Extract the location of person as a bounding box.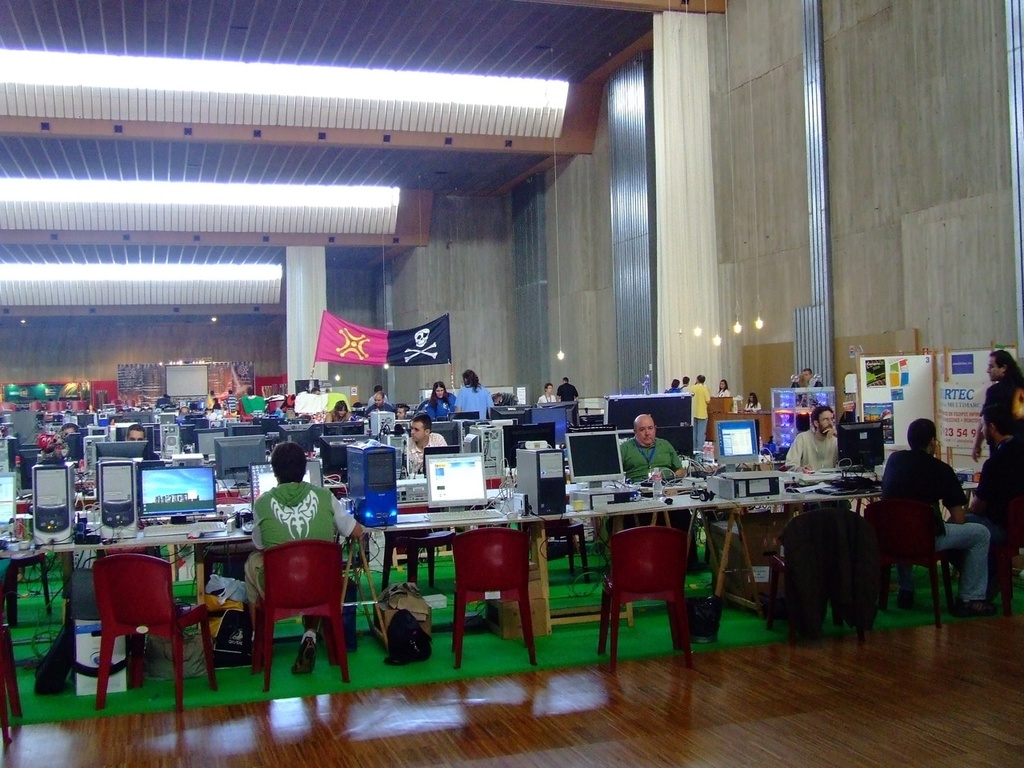
Rect(392, 410, 410, 428).
